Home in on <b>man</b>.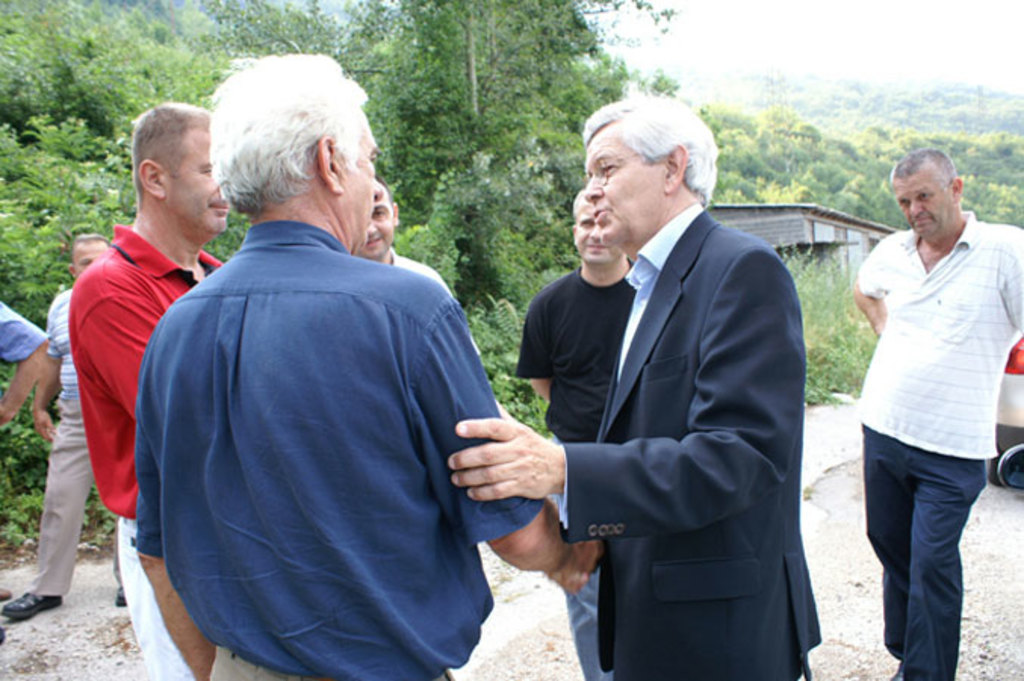
Homed in at 858:145:1022:679.
